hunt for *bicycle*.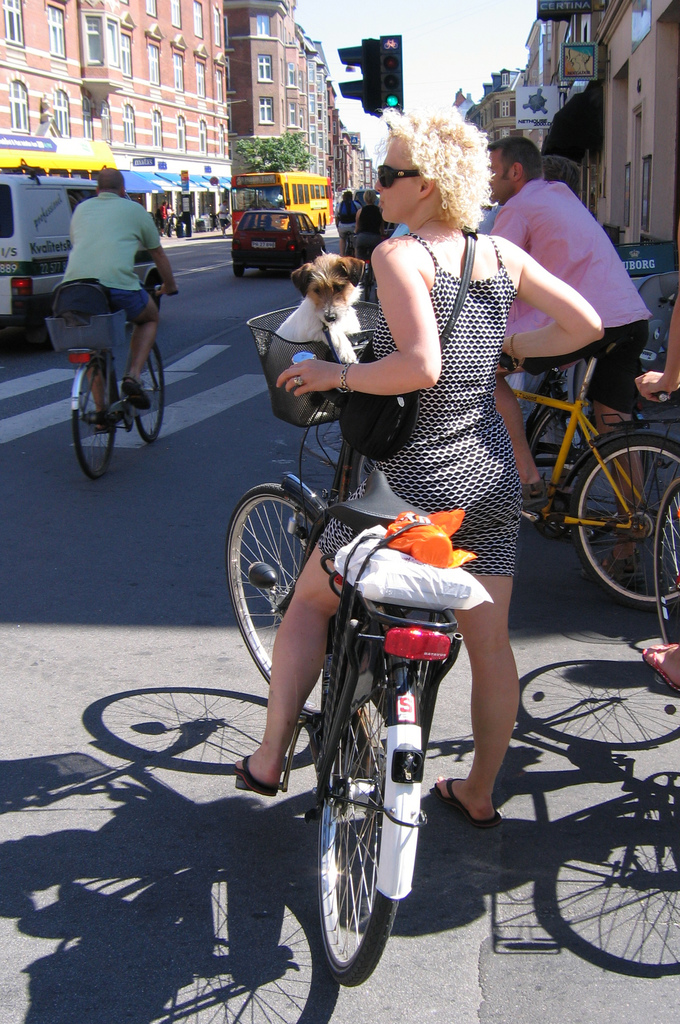
Hunted down at 645:379:679:652.
